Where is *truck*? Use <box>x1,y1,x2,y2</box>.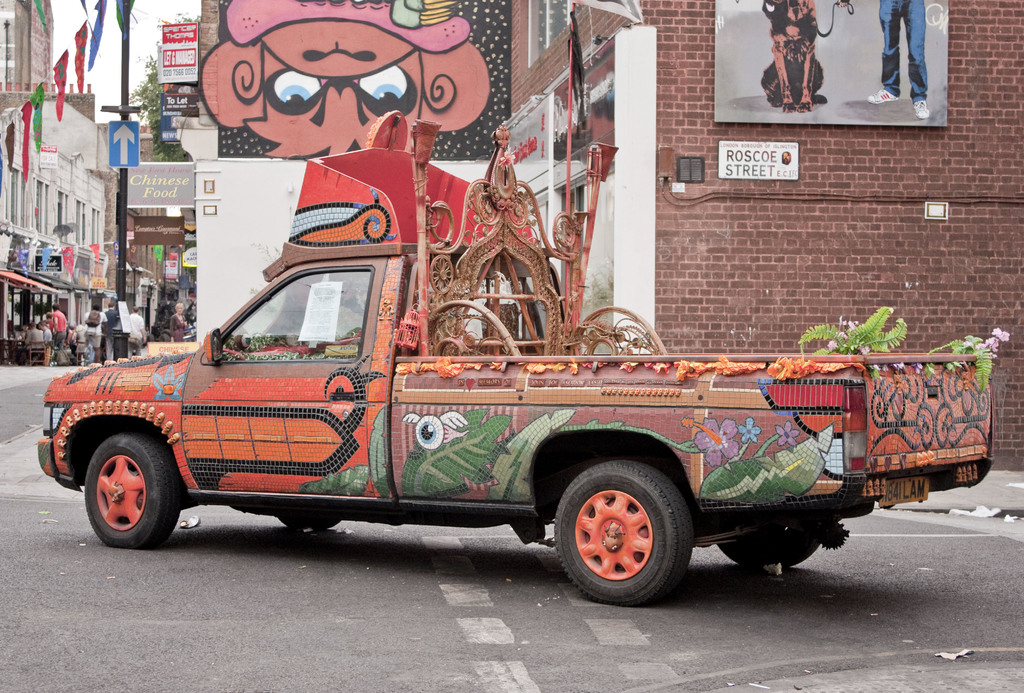
<box>31,134,975,625</box>.
